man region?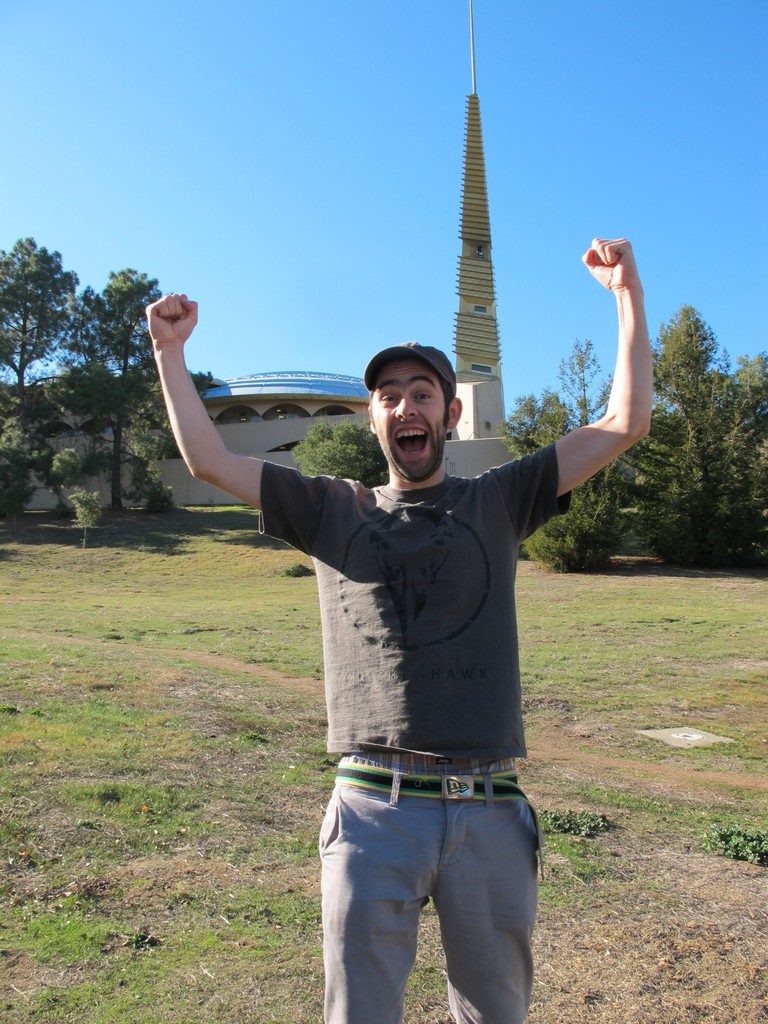
select_region(245, 291, 622, 1020)
